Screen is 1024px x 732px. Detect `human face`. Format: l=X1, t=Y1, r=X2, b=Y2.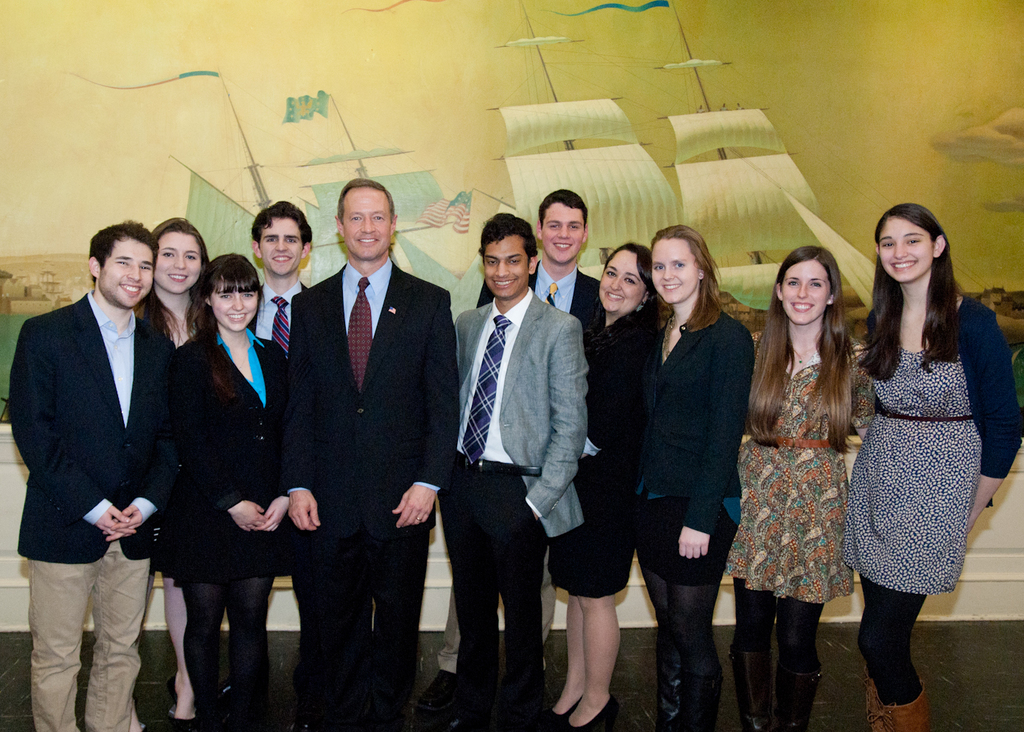
l=253, t=215, r=304, b=278.
